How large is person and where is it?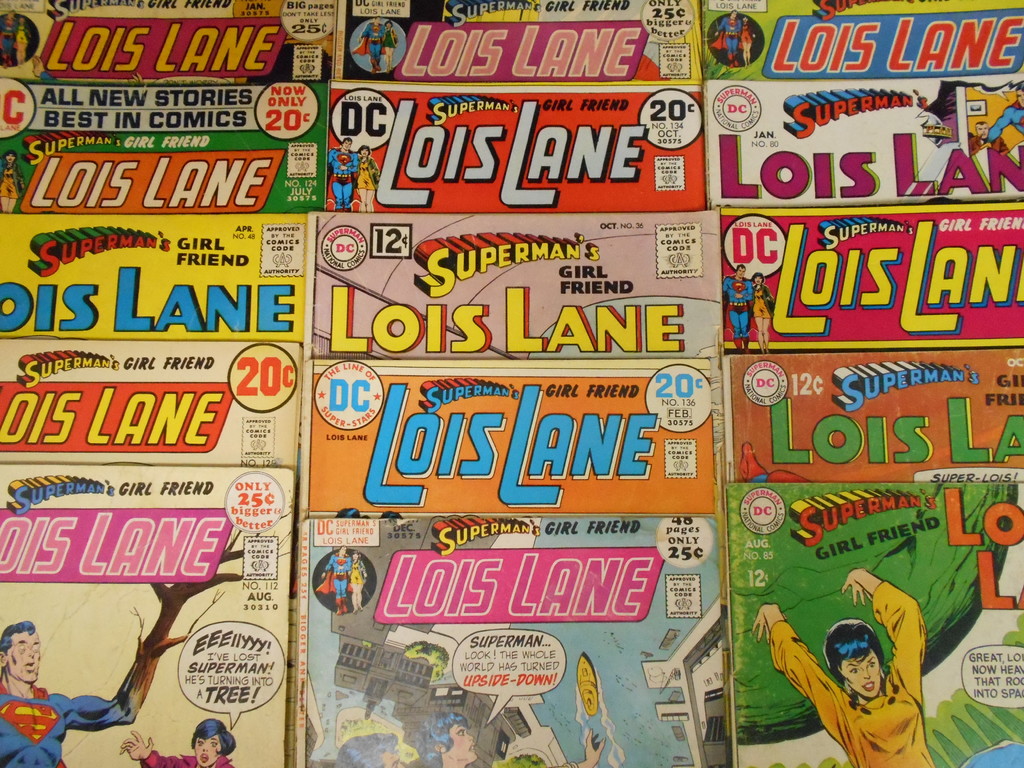
Bounding box: [117,719,232,767].
